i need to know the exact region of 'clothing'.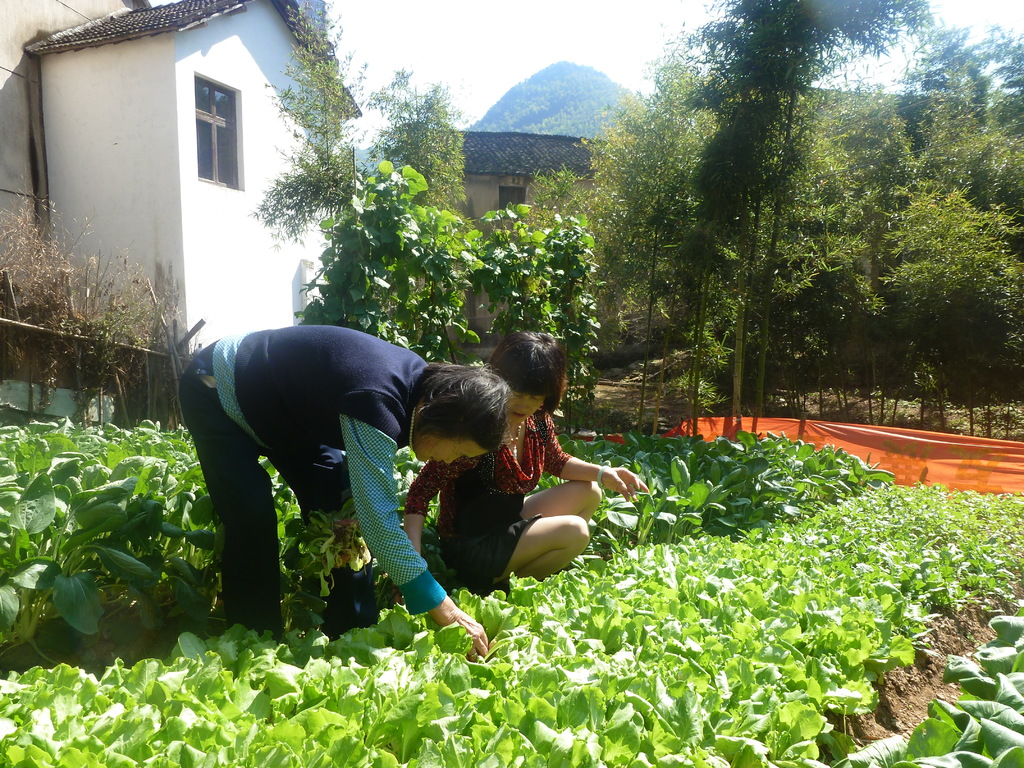
Region: left=411, top=408, right=572, bottom=584.
